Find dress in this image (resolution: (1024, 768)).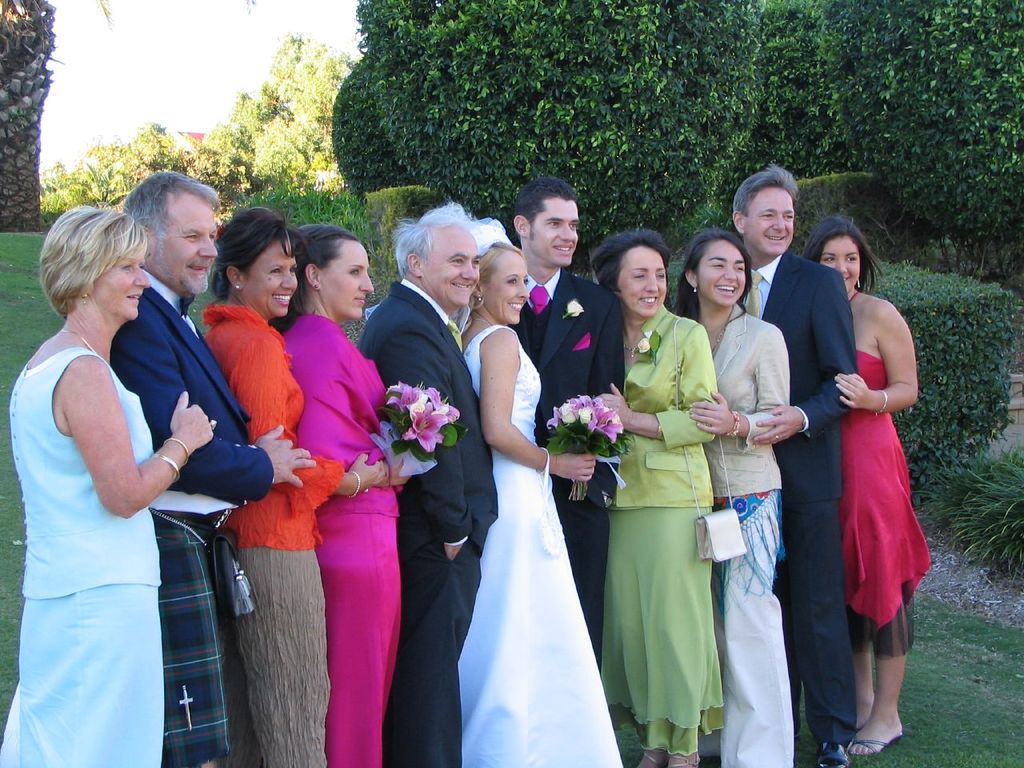
[838, 290, 931, 658].
